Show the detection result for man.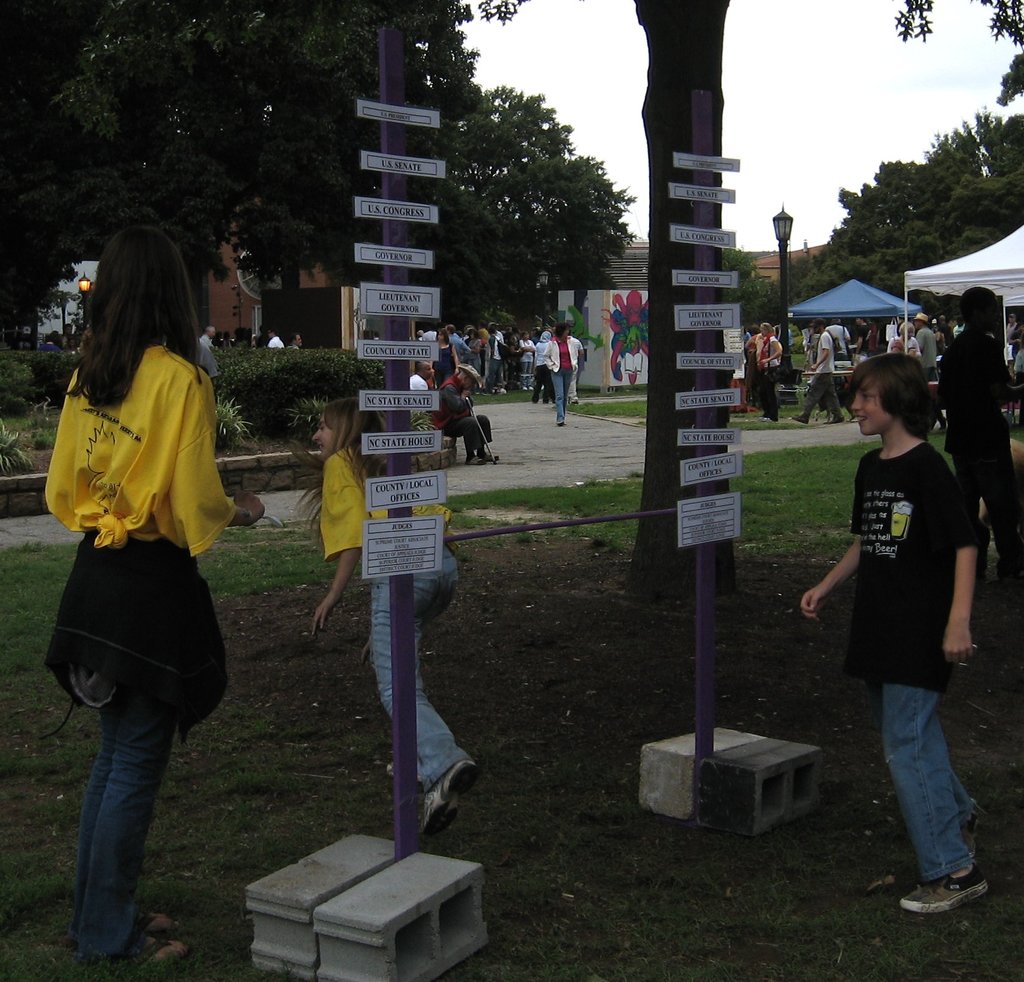
[x1=285, y1=332, x2=302, y2=351].
